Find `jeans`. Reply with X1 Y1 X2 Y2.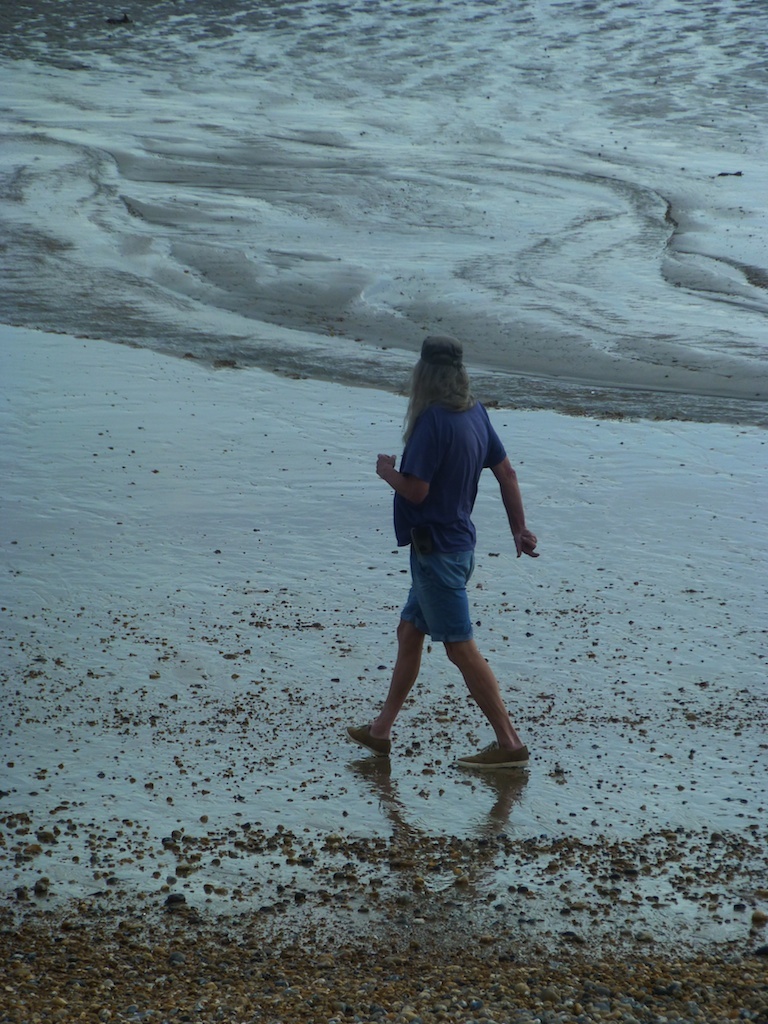
383 544 473 638.
